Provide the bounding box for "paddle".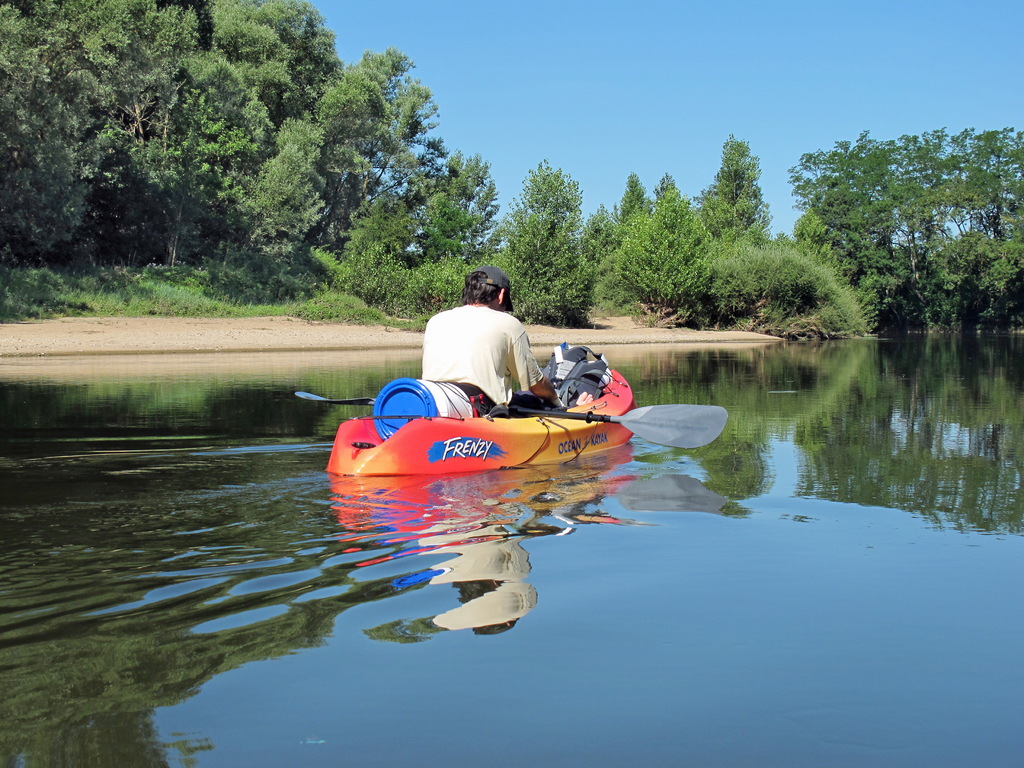
501 401 732 452.
